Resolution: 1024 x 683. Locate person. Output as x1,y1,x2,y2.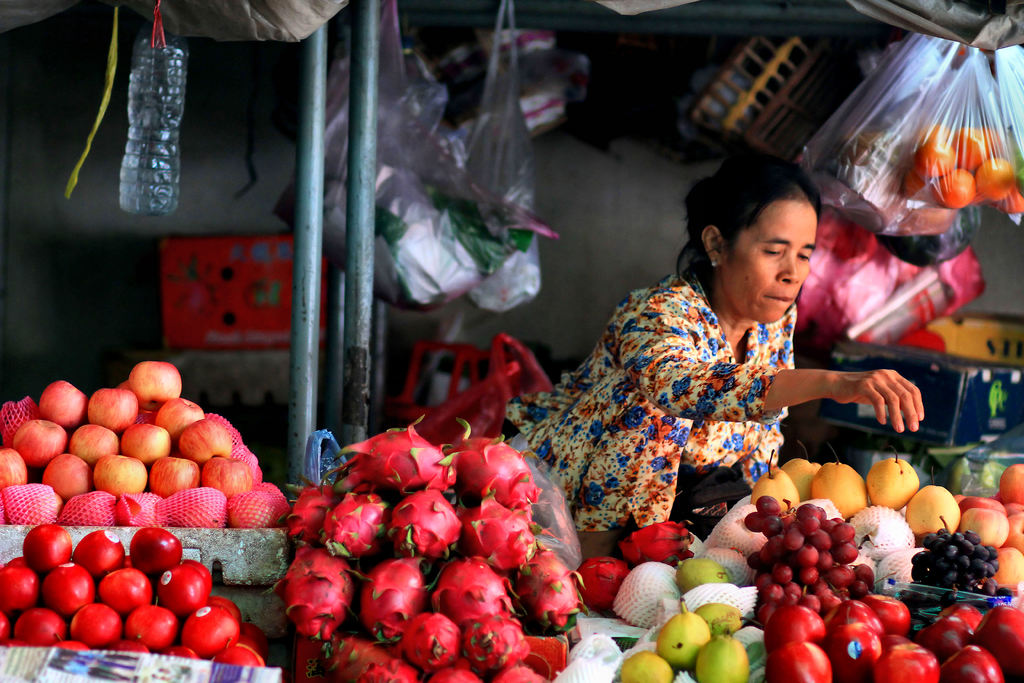
563,170,876,557.
